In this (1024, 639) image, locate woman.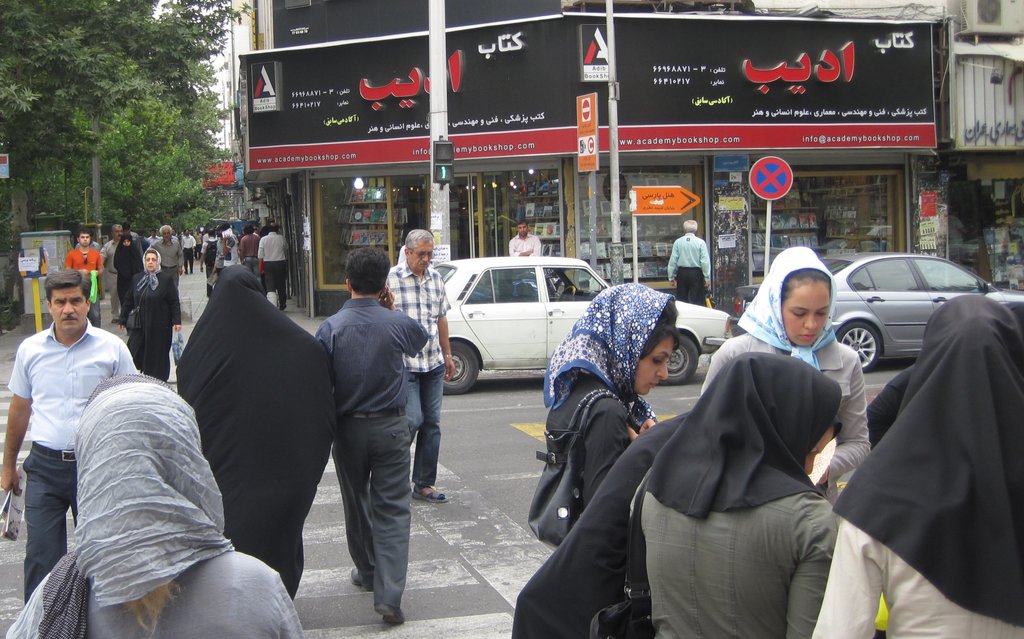
Bounding box: 548, 280, 677, 521.
